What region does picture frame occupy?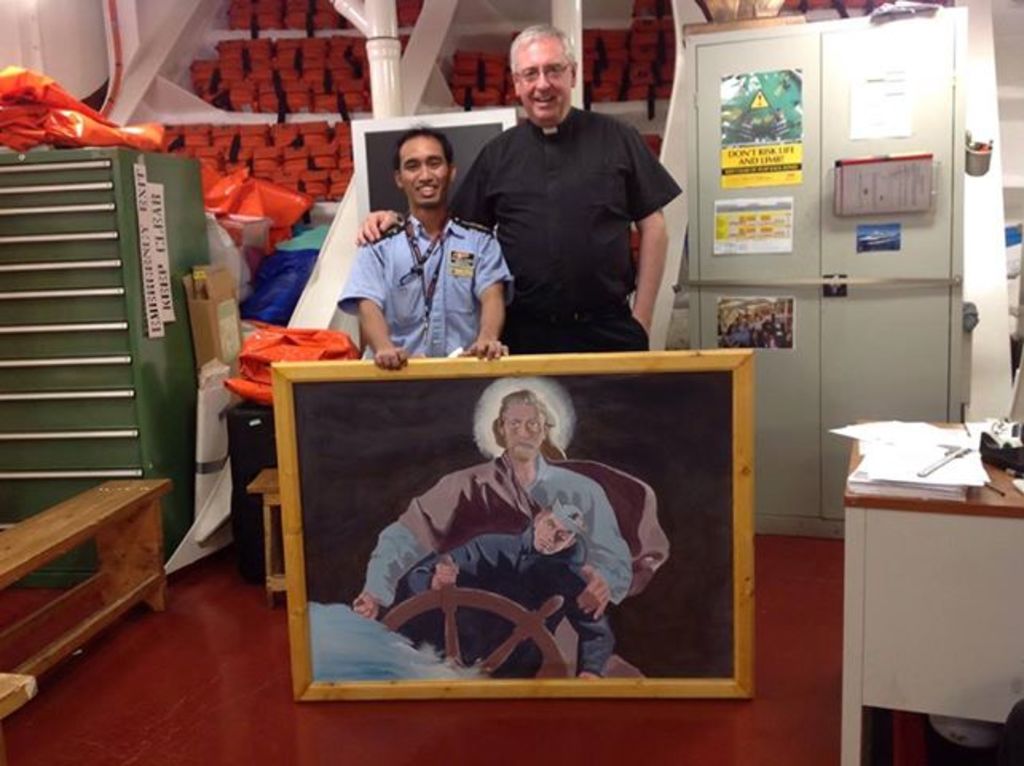
236,321,793,717.
